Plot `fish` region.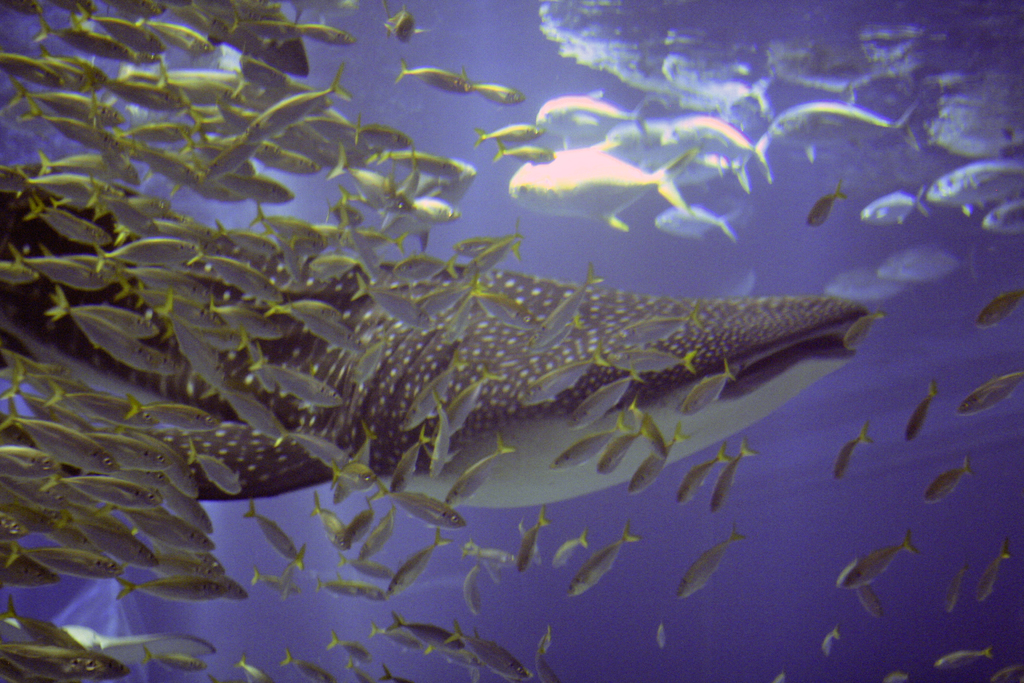
Plotted at [x1=554, y1=427, x2=620, y2=472].
